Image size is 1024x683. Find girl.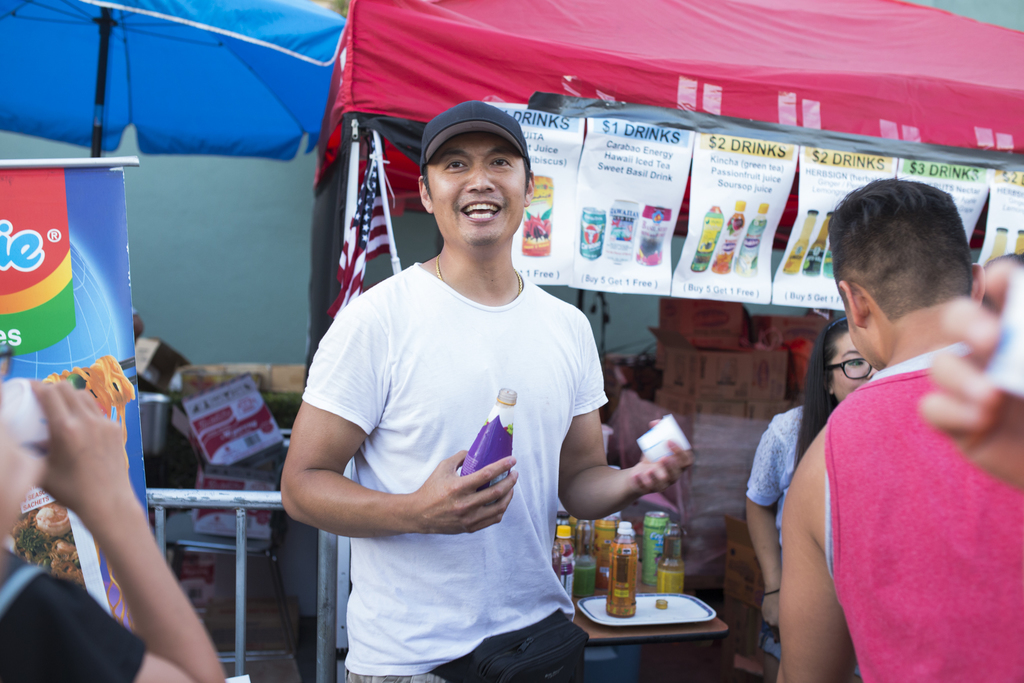
locate(736, 308, 884, 673).
